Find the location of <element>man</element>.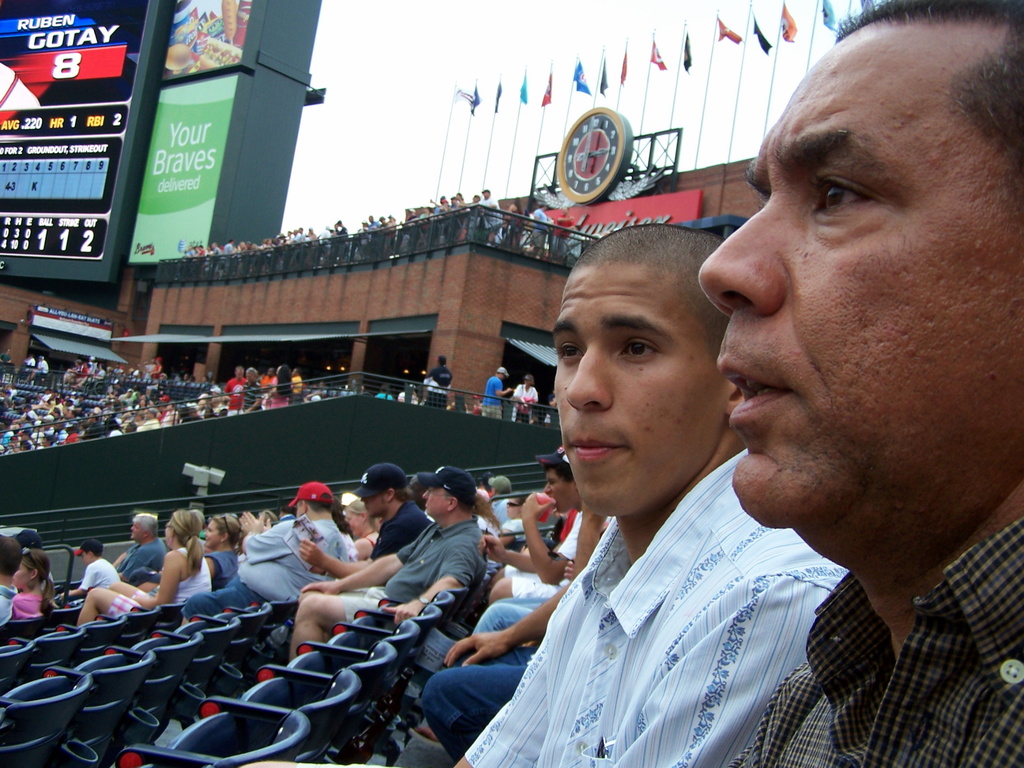
Location: l=113, t=507, r=172, b=591.
